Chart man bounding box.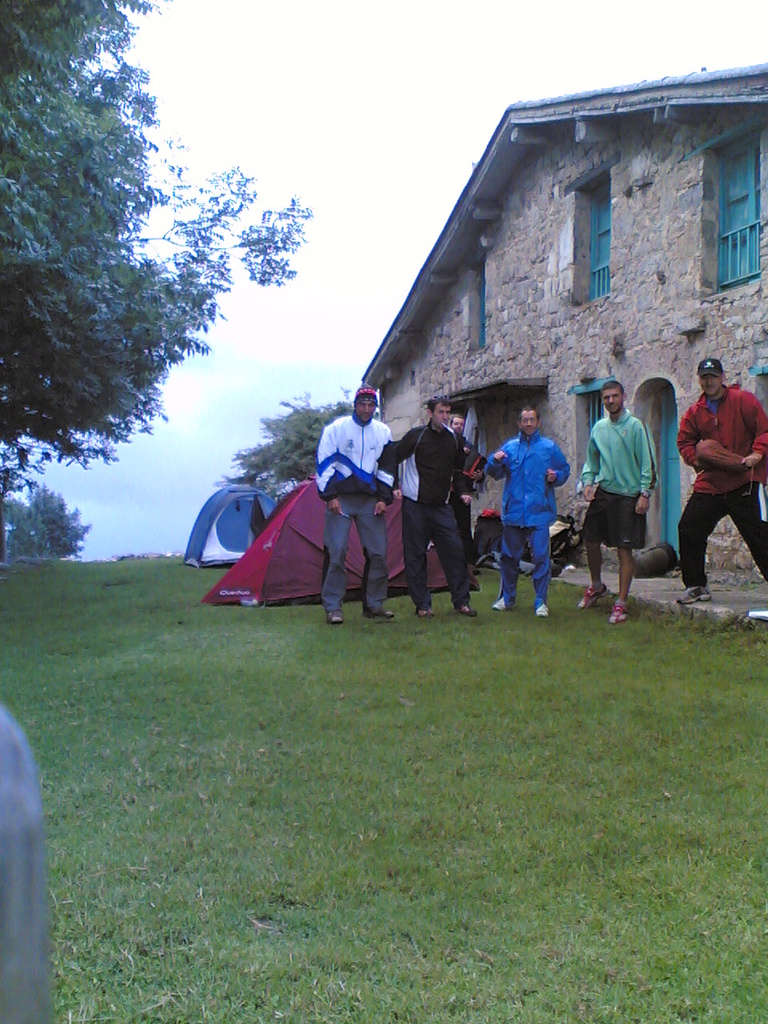
Charted: box=[662, 352, 767, 587].
